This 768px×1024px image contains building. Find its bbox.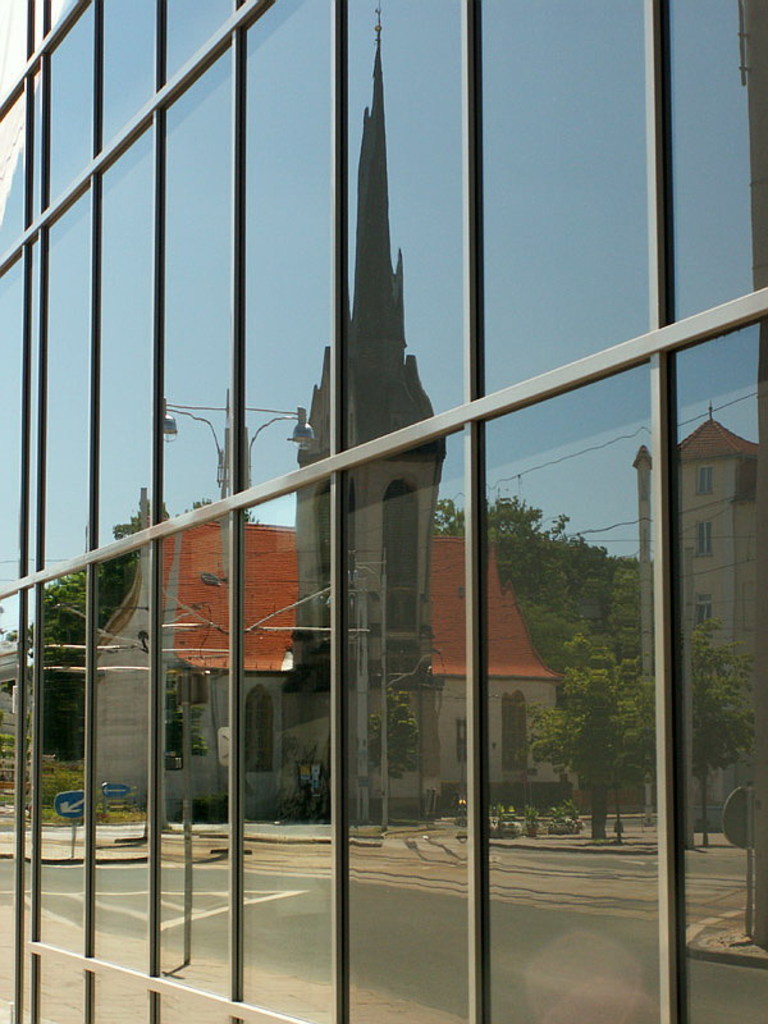
(81, 489, 556, 822).
